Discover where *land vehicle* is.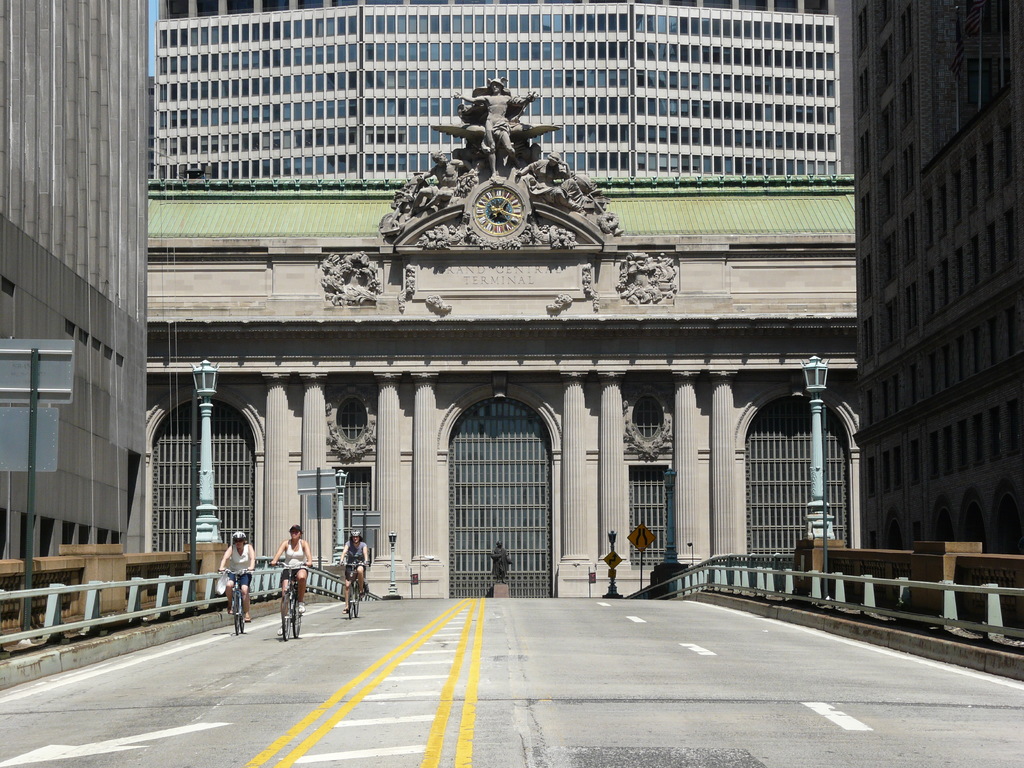
Discovered at bbox=[218, 569, 254, 633].
